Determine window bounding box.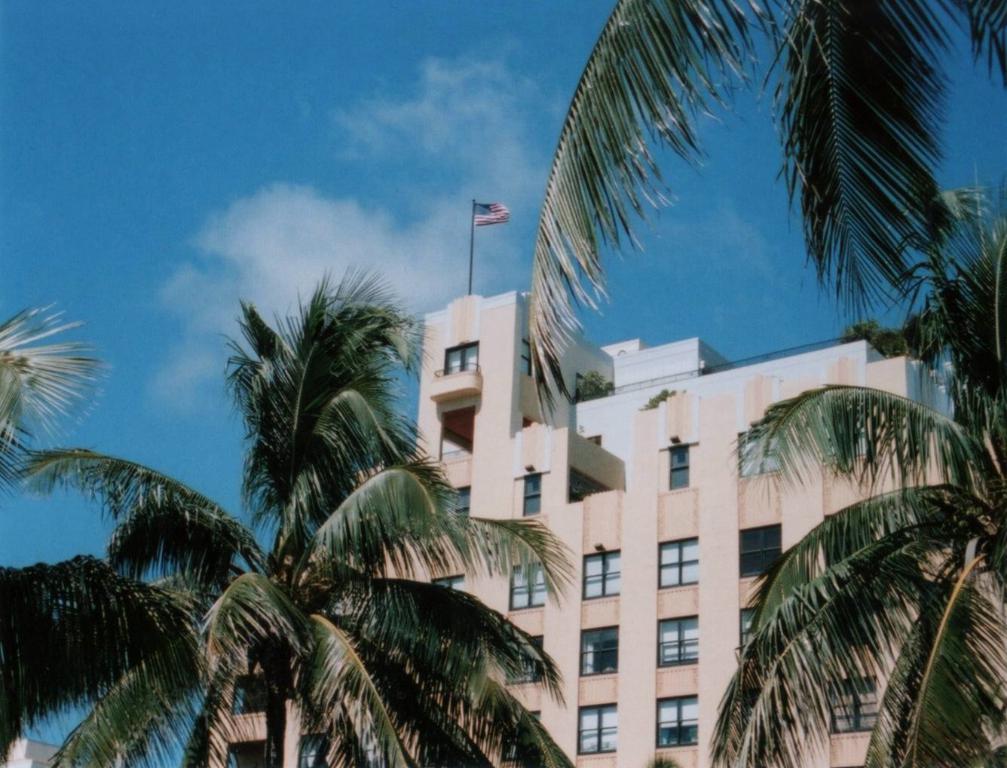
Determined: pyautogui.locateOnScreen(441, 347, 485, 385).
